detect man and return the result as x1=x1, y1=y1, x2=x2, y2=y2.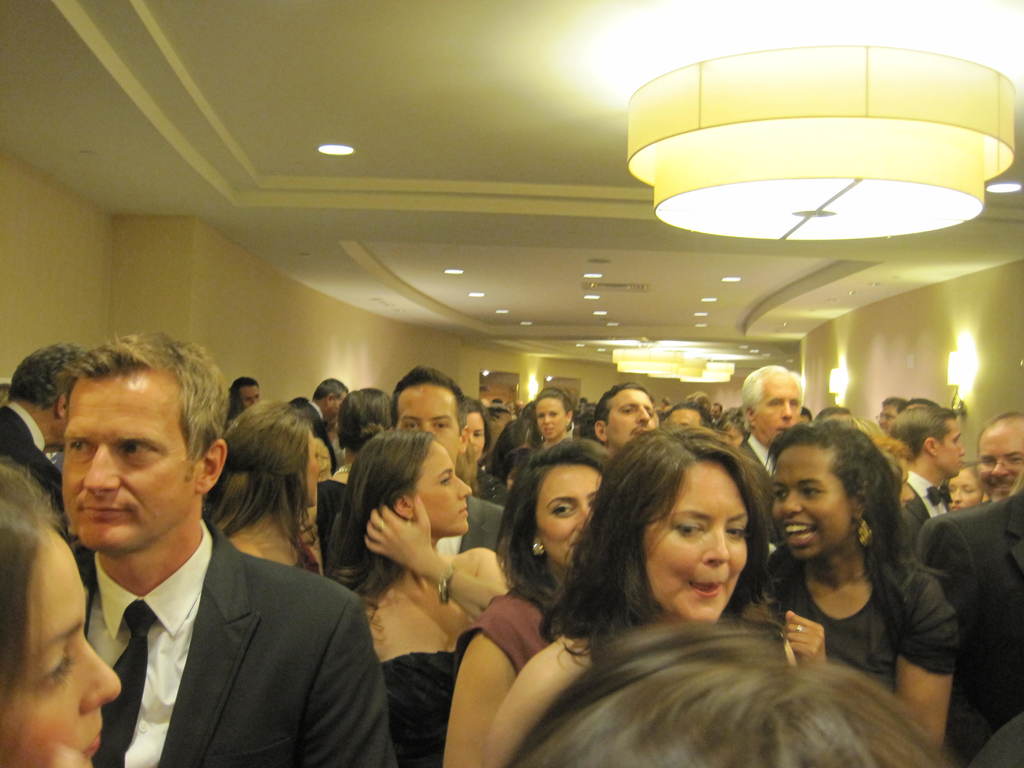
x1=657, y1=396, x2=674, y2=410.
